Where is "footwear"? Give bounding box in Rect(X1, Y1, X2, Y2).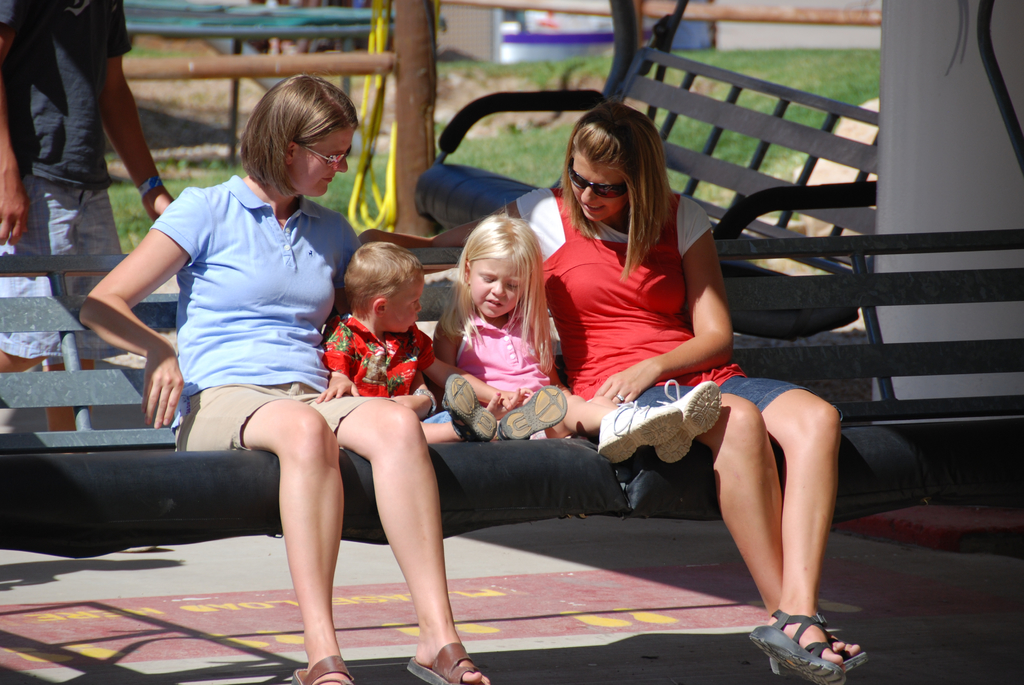
Rect(767, 624, 867, 684).
